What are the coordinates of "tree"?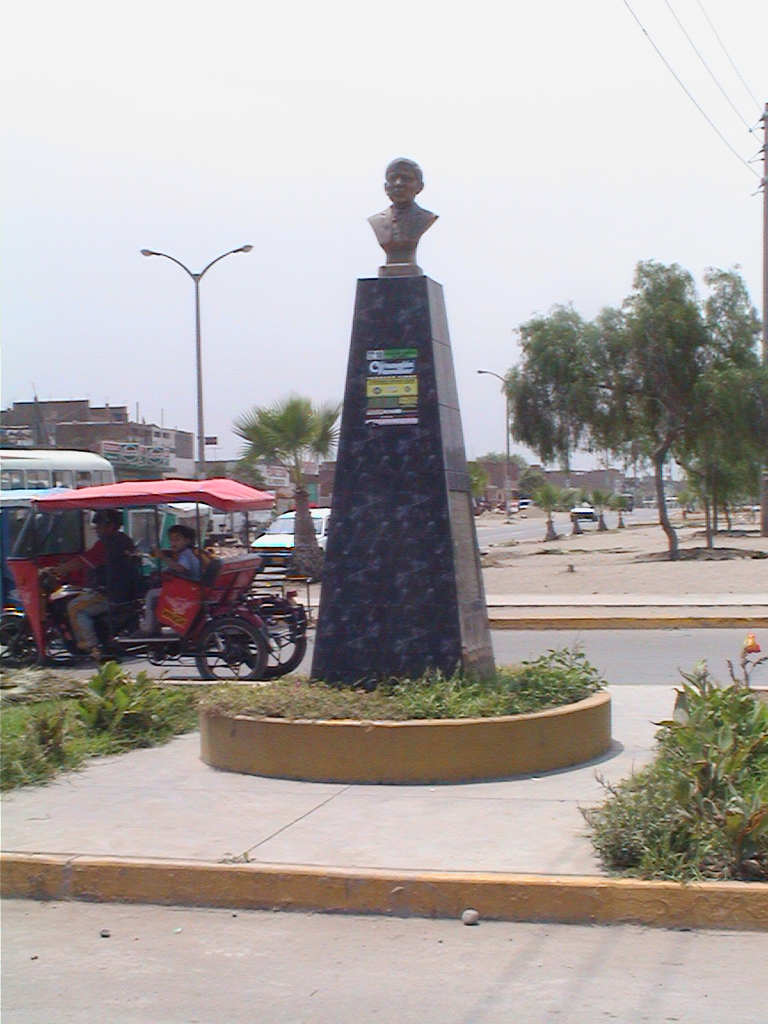
[x1=609, y1=492, x2=630, y2=530].
